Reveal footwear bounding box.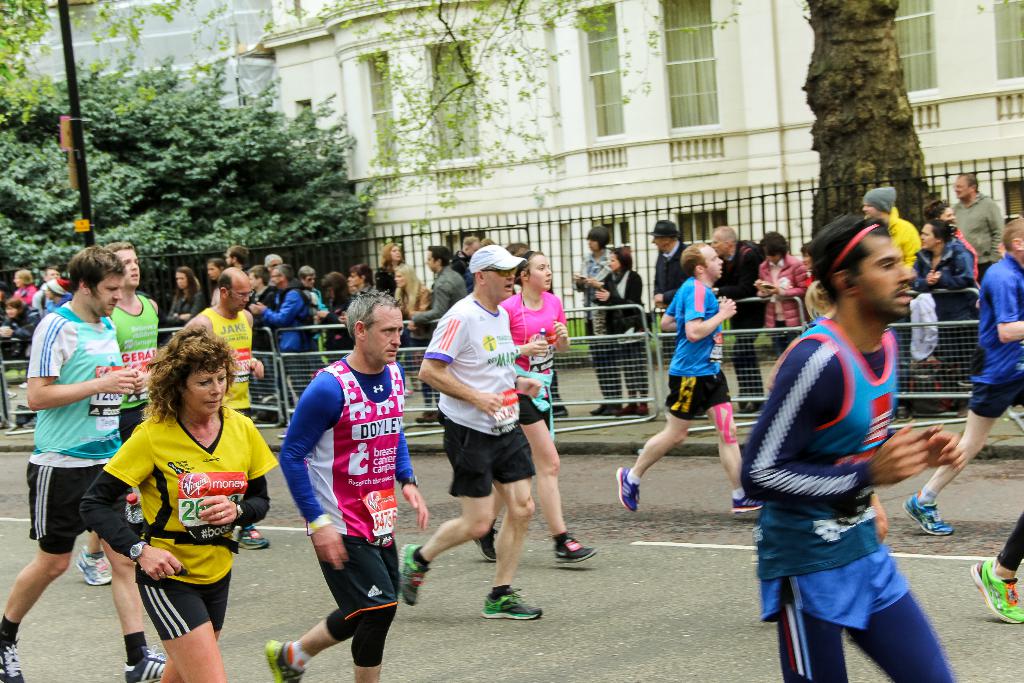
Revealed: region(728, 486, 769, 519).
